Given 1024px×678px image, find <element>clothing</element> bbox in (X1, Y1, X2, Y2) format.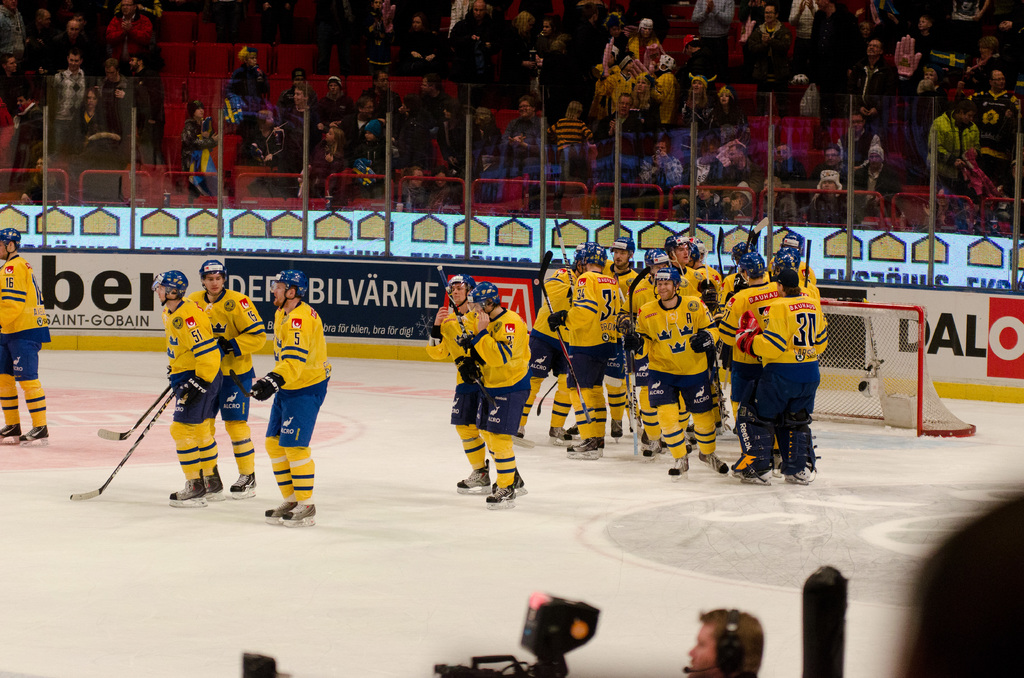
(426, 295, 485, 423).
